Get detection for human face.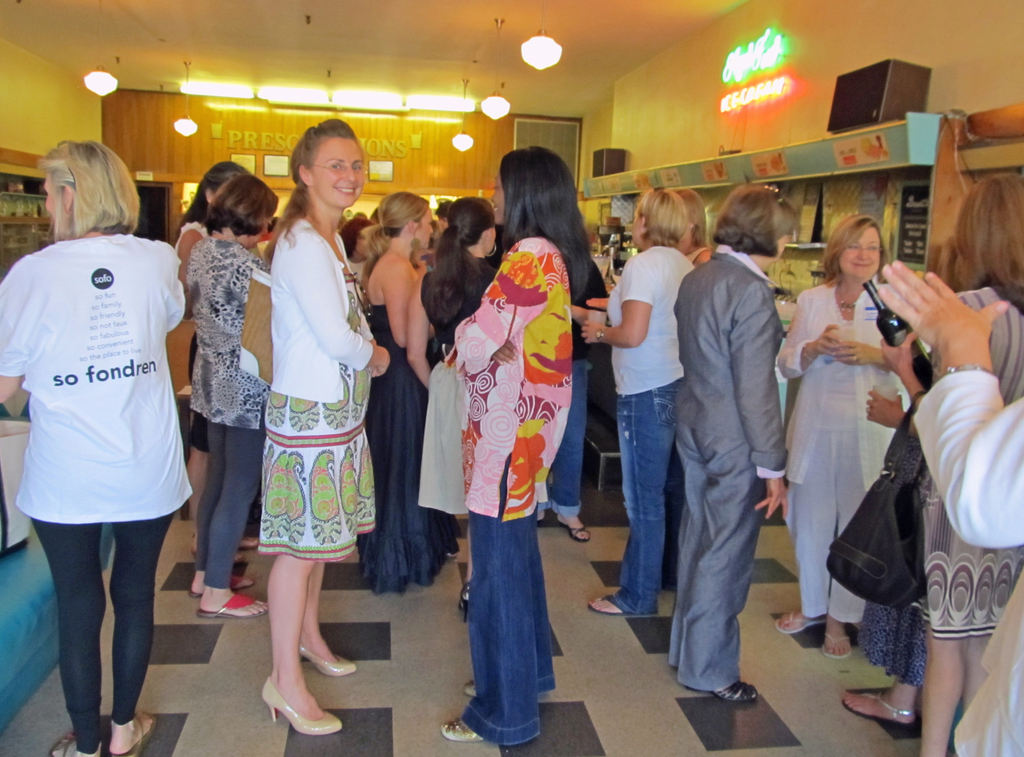
Detection: x1=628 y1=200 x2=648 y2=254.
